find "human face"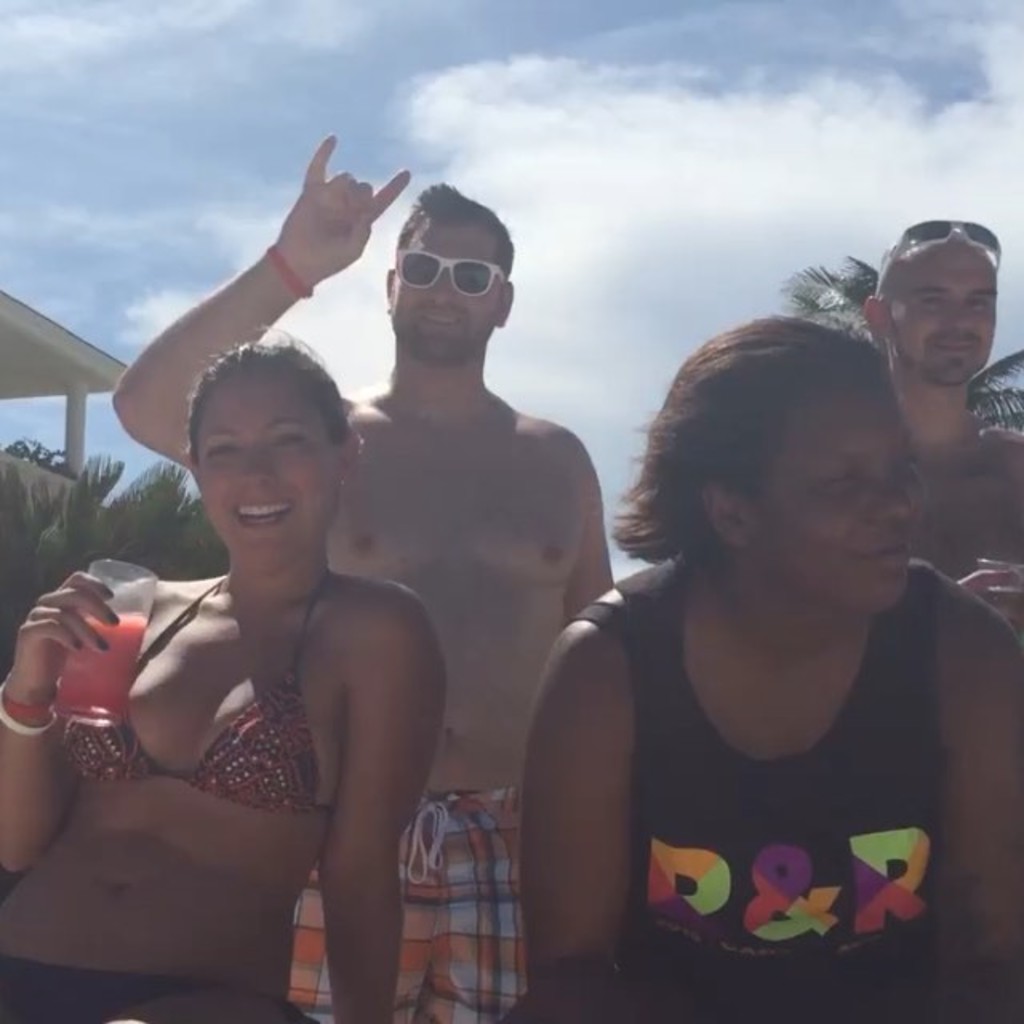
[left=757, top=374, right=925, bottom=606]
